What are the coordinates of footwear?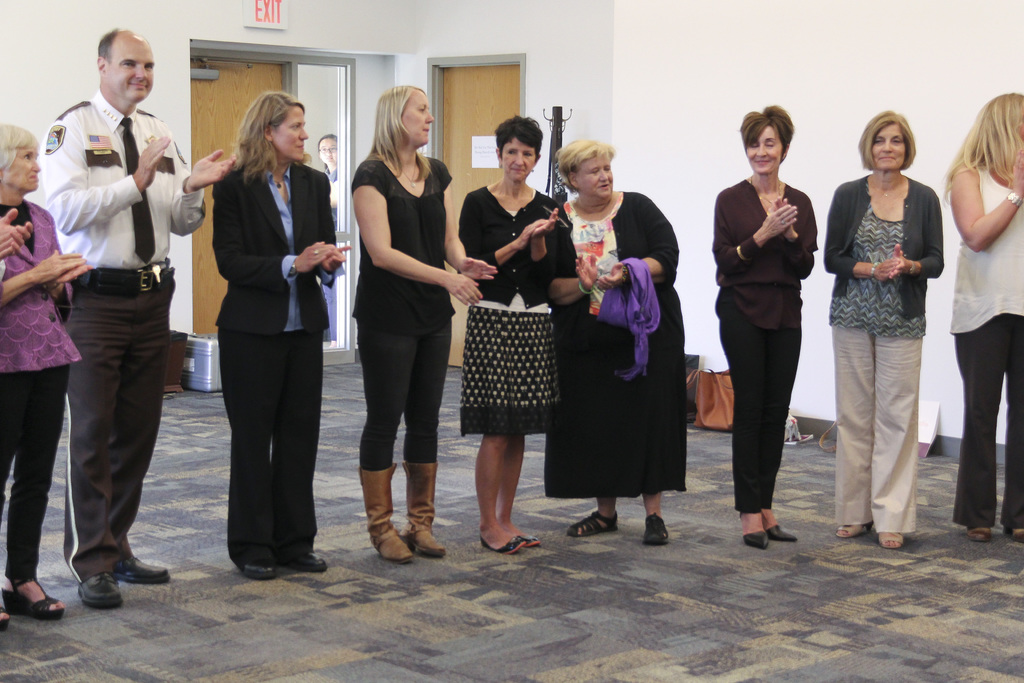
Rect(0, 574, 61, 620).
